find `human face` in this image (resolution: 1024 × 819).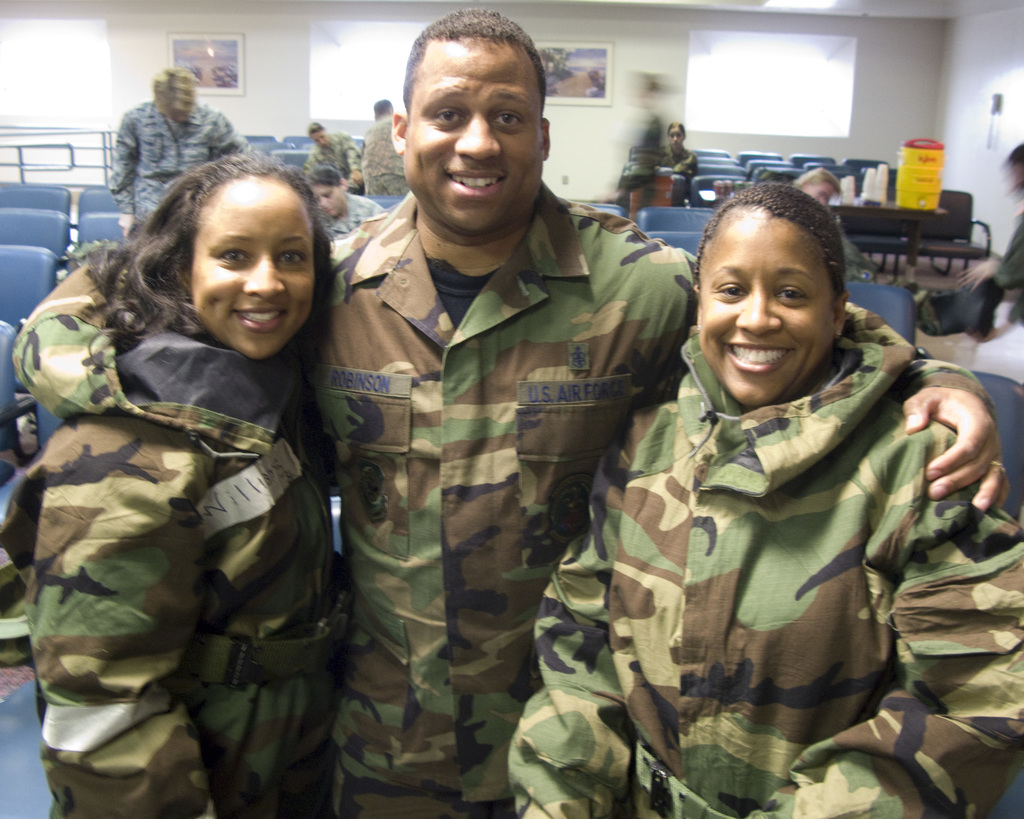
rect(411, 34, 539, 235).
